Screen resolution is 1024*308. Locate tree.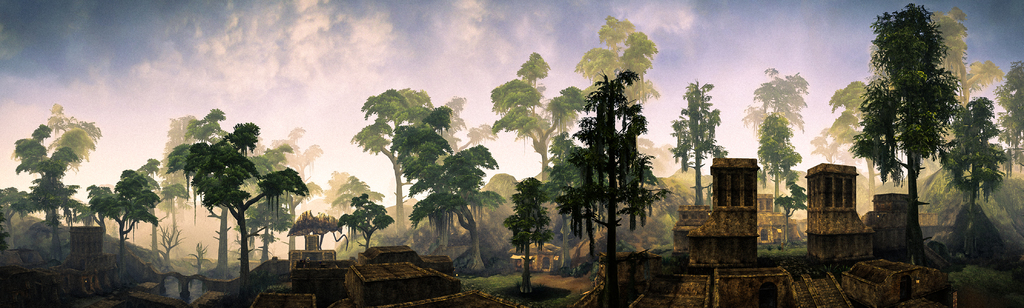
bbox=[817, 77, 870, 193].
